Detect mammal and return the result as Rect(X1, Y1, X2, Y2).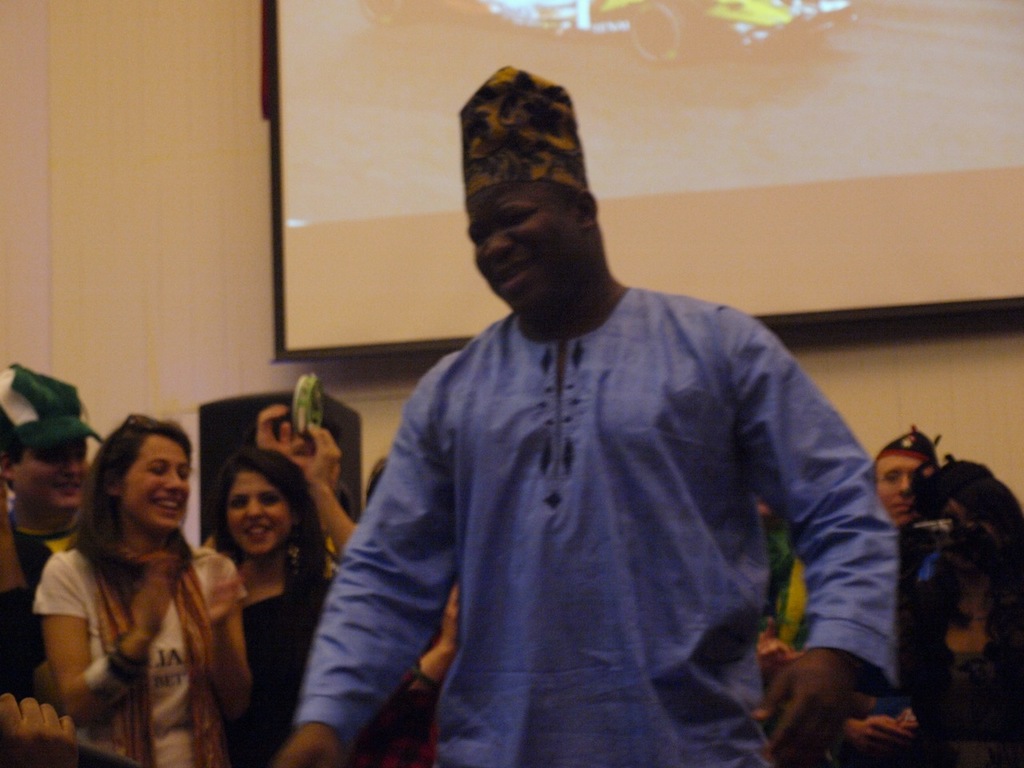
Rect(0, 361, 106, 695).
